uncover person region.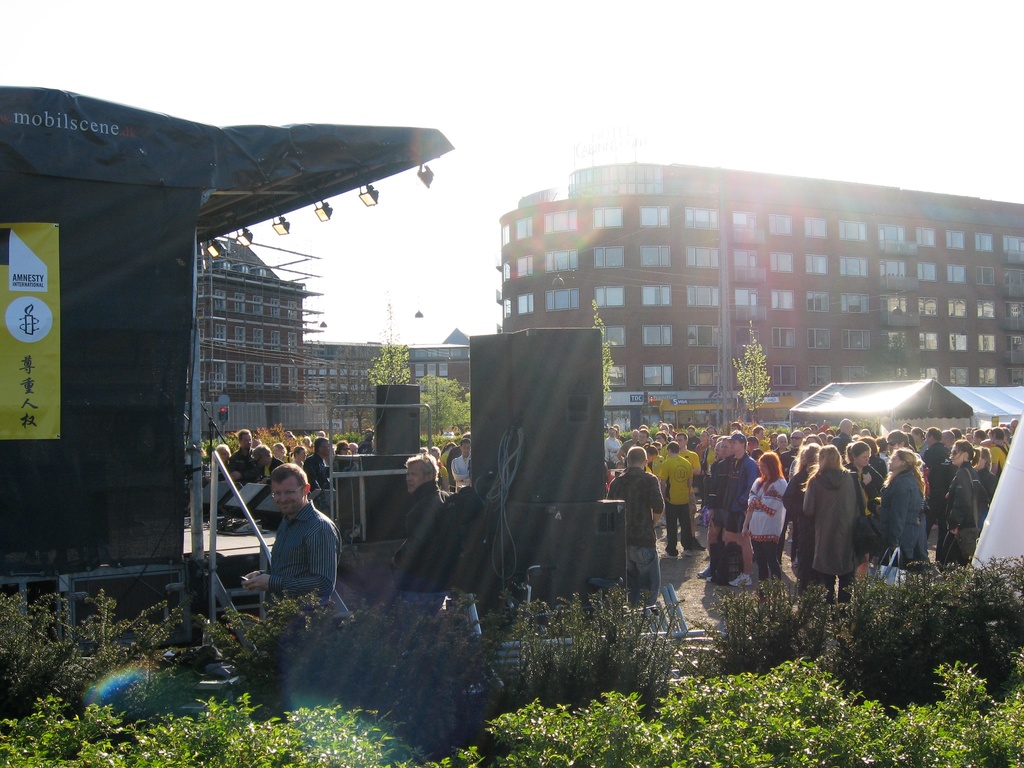
Uncovered: (272,440,293,481).
